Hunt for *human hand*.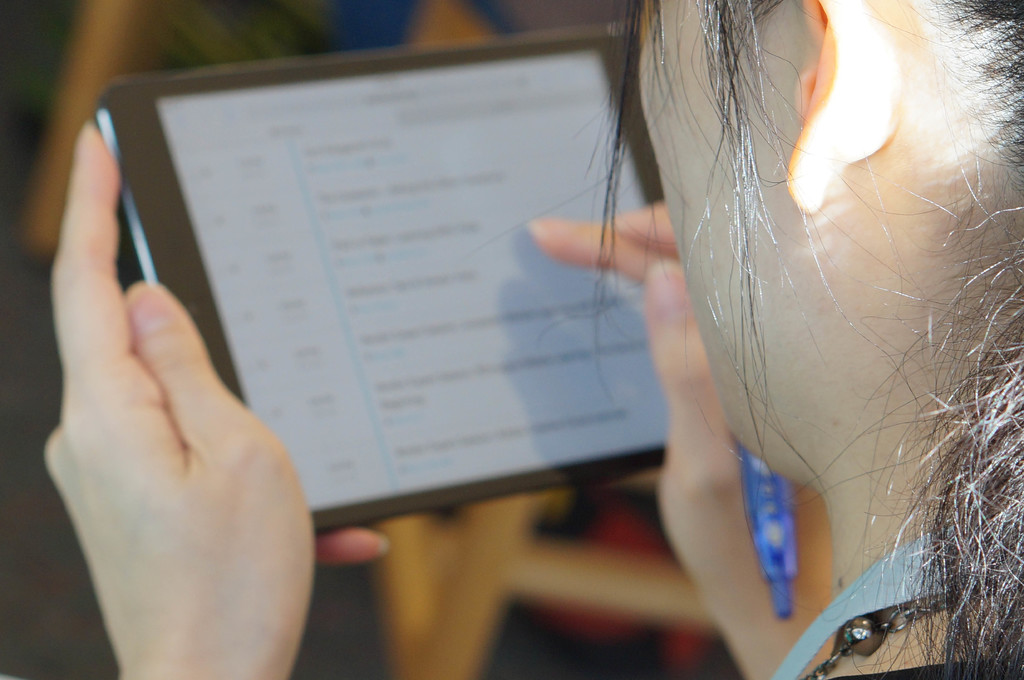
Hunted down at <bbox>525, 198, 753, 538</bbox>.
